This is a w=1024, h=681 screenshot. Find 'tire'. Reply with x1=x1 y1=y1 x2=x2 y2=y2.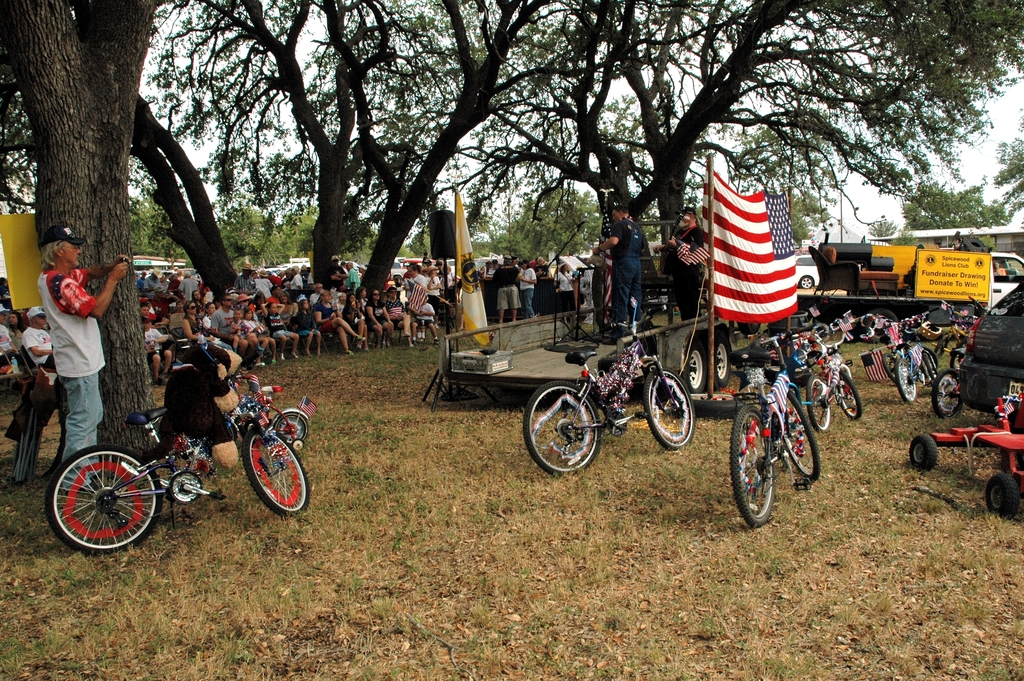
x1=865 y1=307 x2=900 y2=345.
